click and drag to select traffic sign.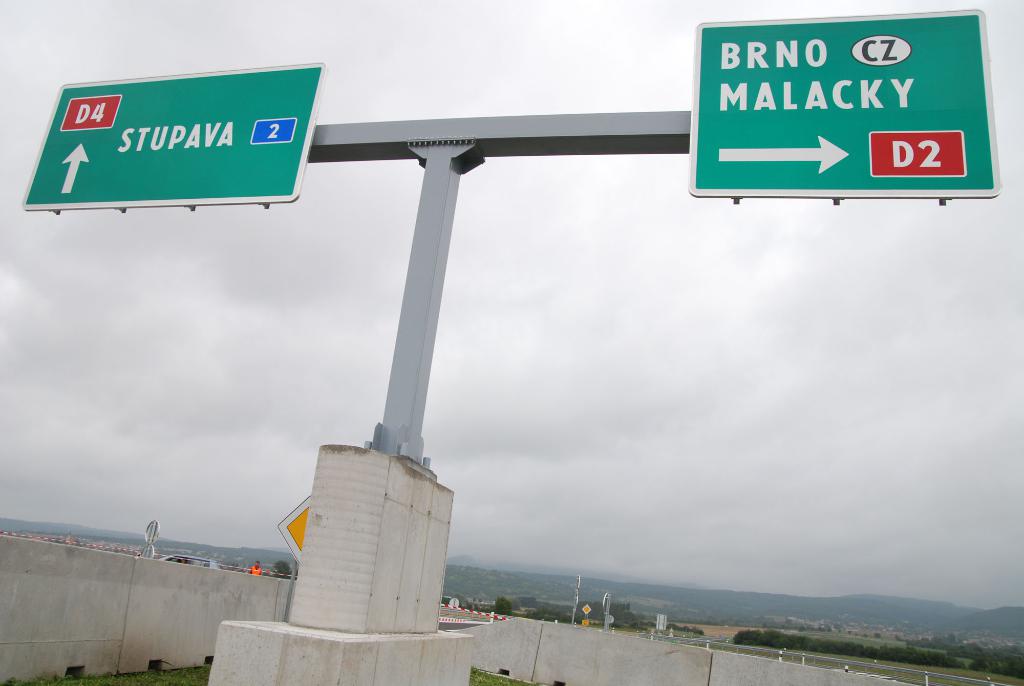
Selection: 19/61/328/211.
